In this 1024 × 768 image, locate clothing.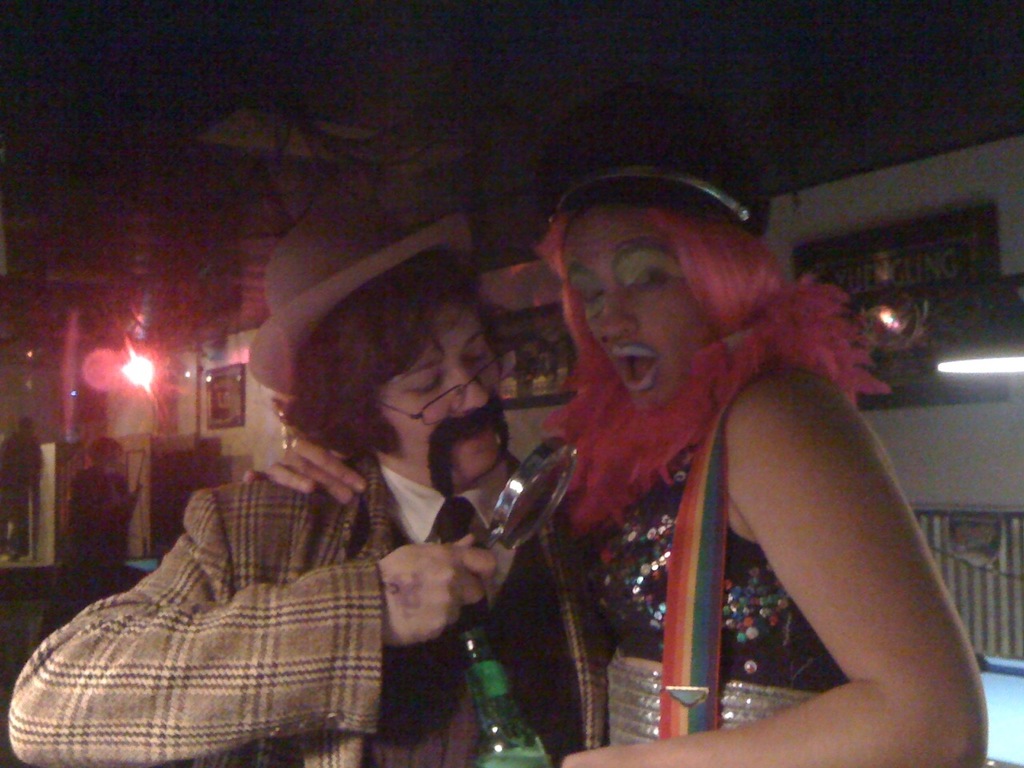
Bounding box: bbox=[0, 426, 41, 554].
